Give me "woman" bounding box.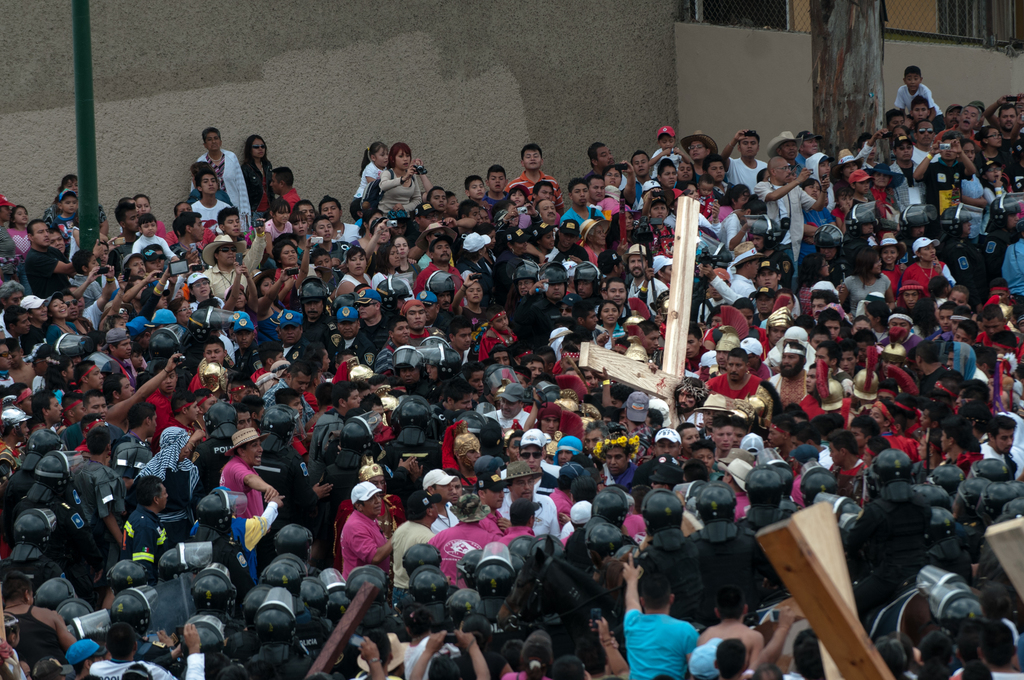
598/298/636/349.
